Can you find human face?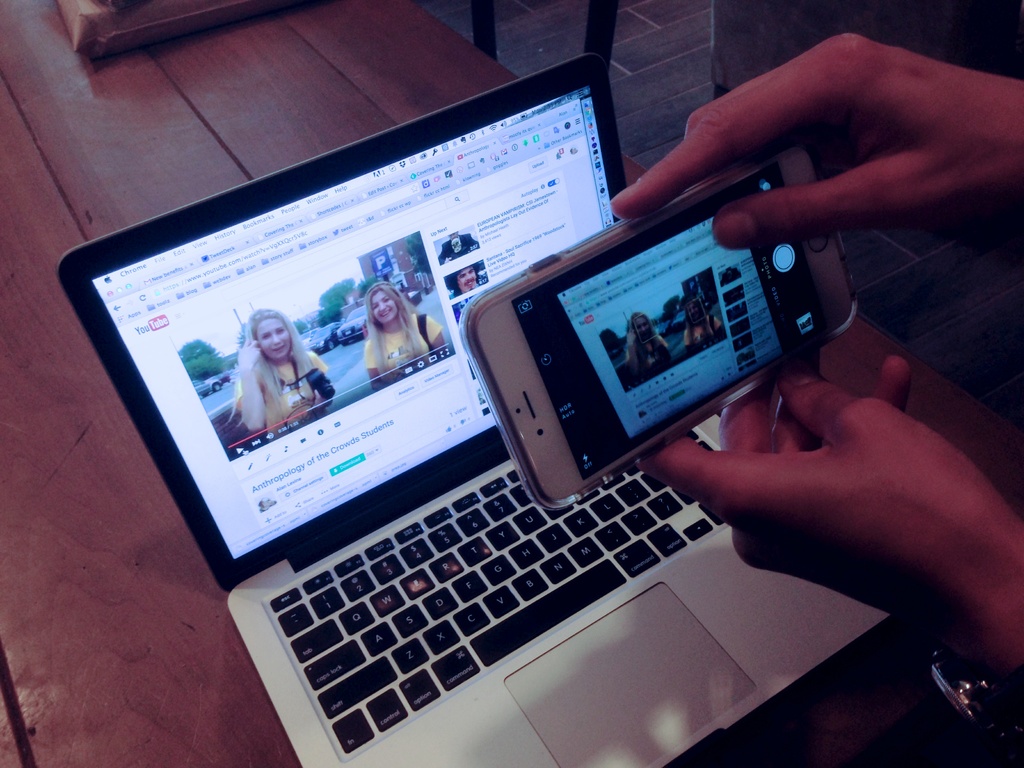
Yes, bounding box: 376,291,394,331.
